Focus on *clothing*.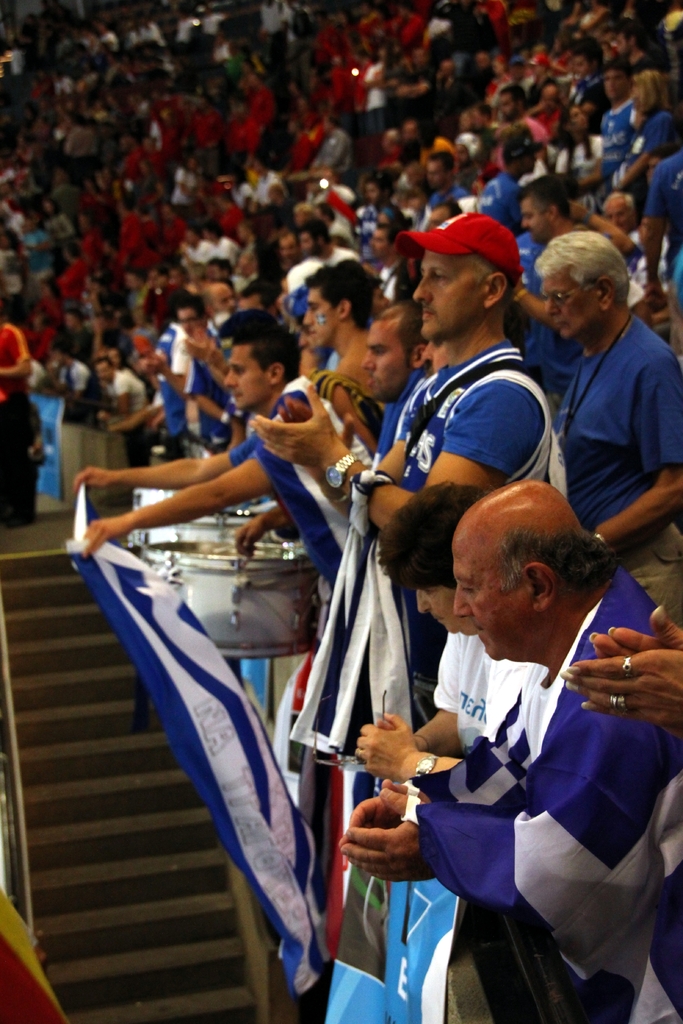
Focused at select_region(286, 252, 331, 332).
